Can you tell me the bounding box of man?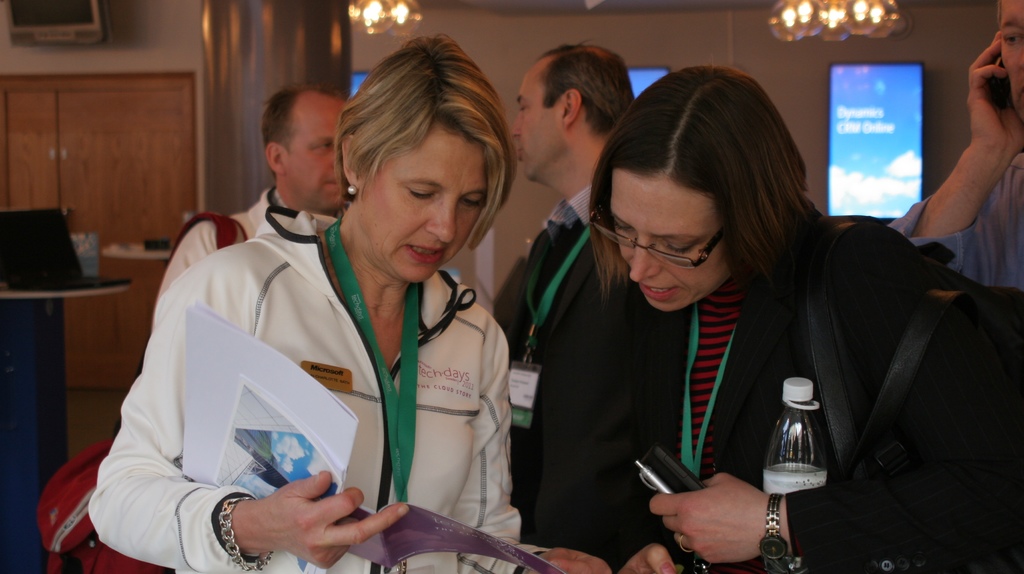
(left=495, top=41, right=634, bottom=421).
